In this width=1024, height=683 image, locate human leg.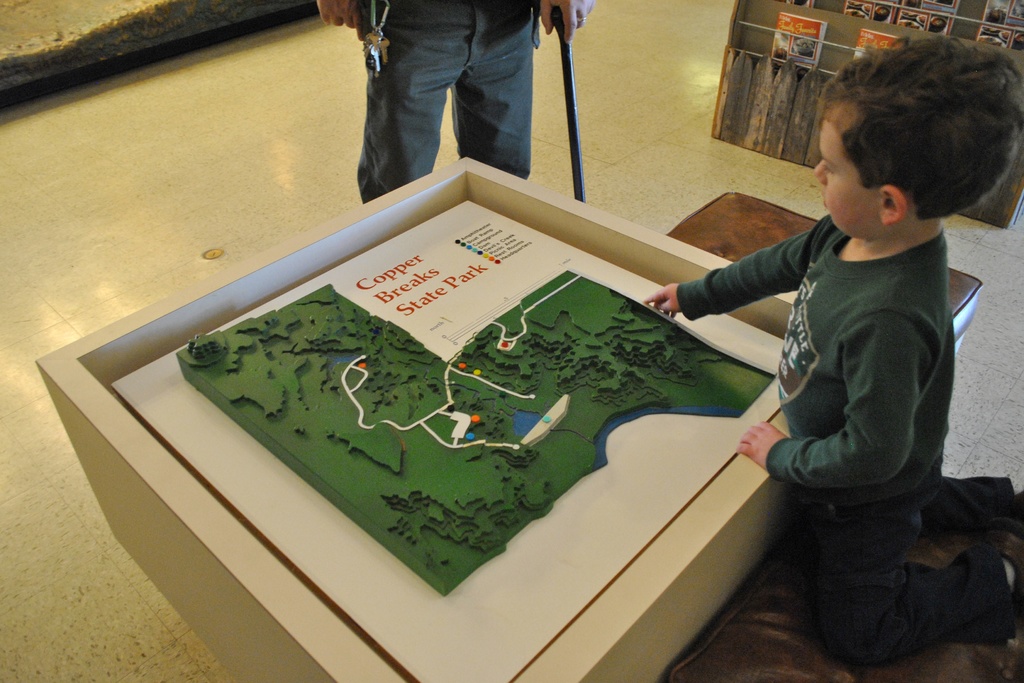
Bounding box: (x1=454, y1=0, x2=532, y2=179).
